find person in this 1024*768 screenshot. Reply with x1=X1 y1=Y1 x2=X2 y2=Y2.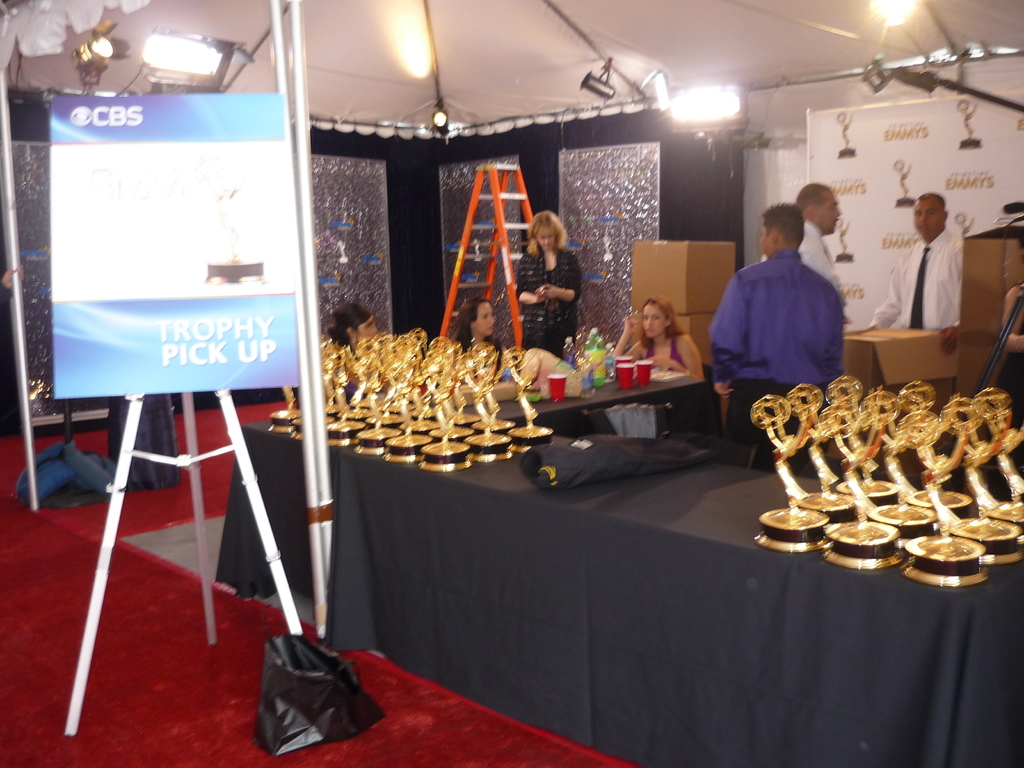
x1=860 y1=193 x2=964 y2=332.
